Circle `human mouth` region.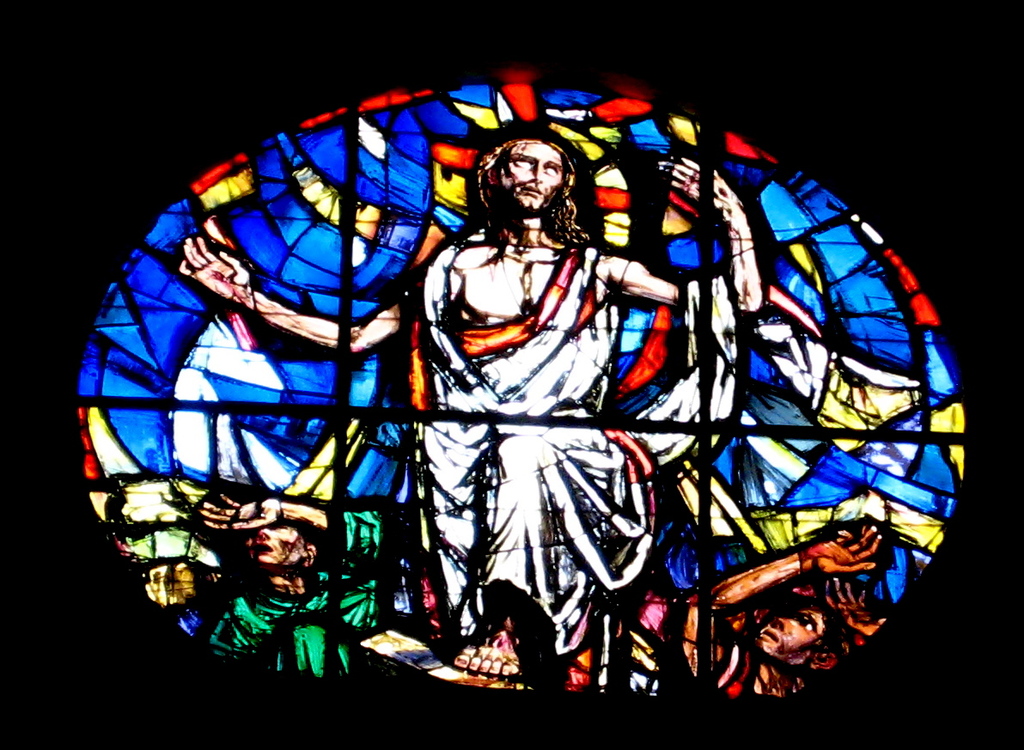
Region: 522 183 543 196.
